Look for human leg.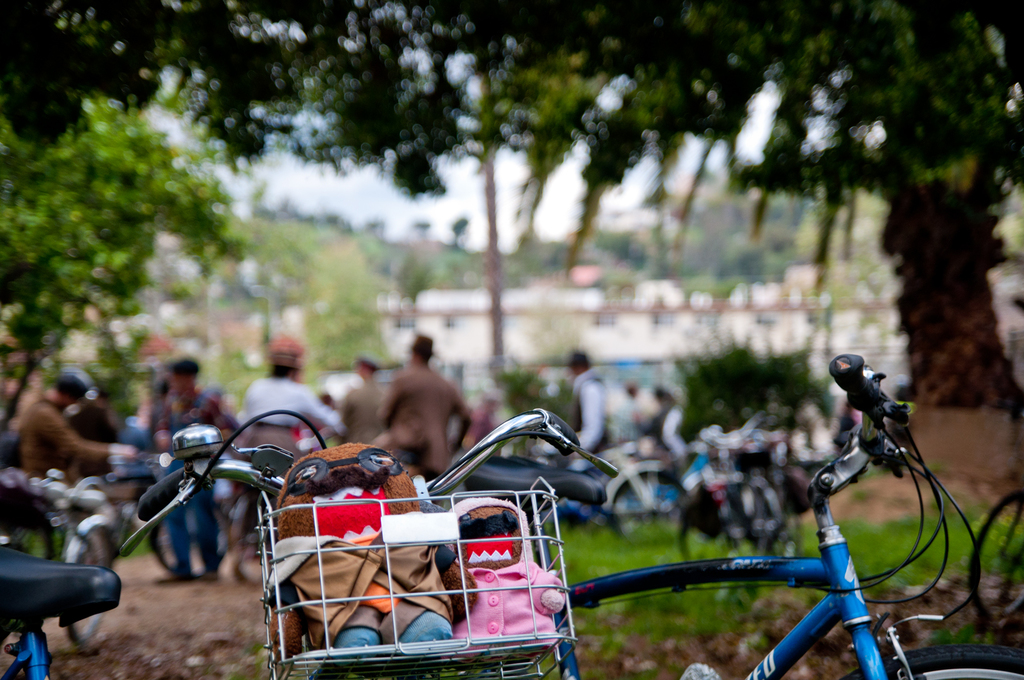
Found: <bbox>187, 484, 221, 586</bbox>.
